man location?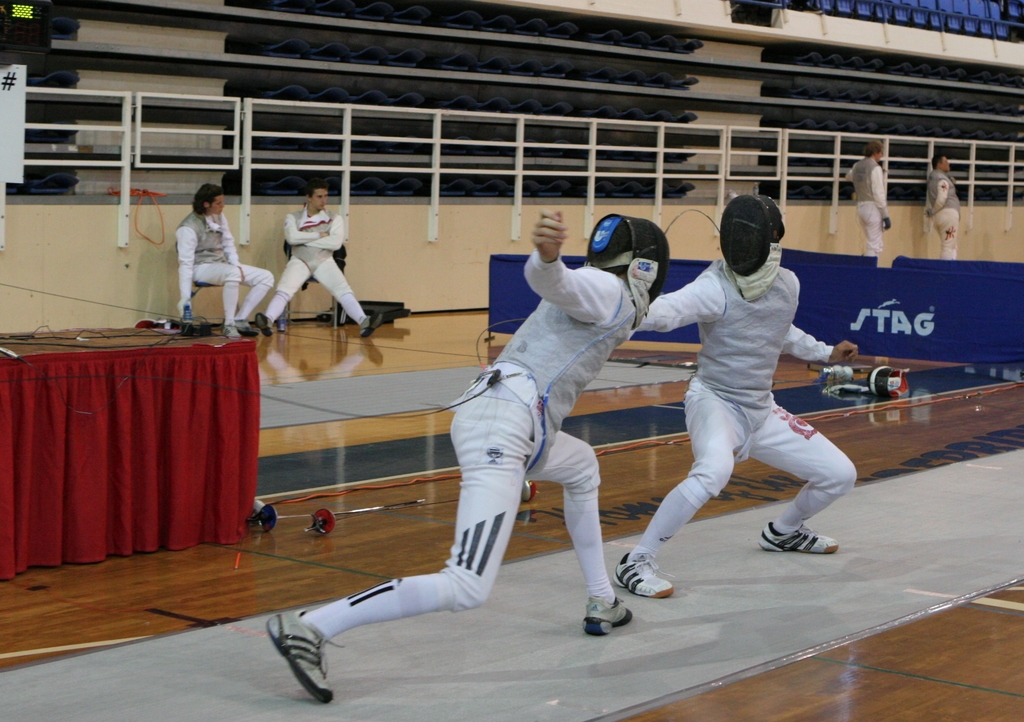
[157,180,253,325]
